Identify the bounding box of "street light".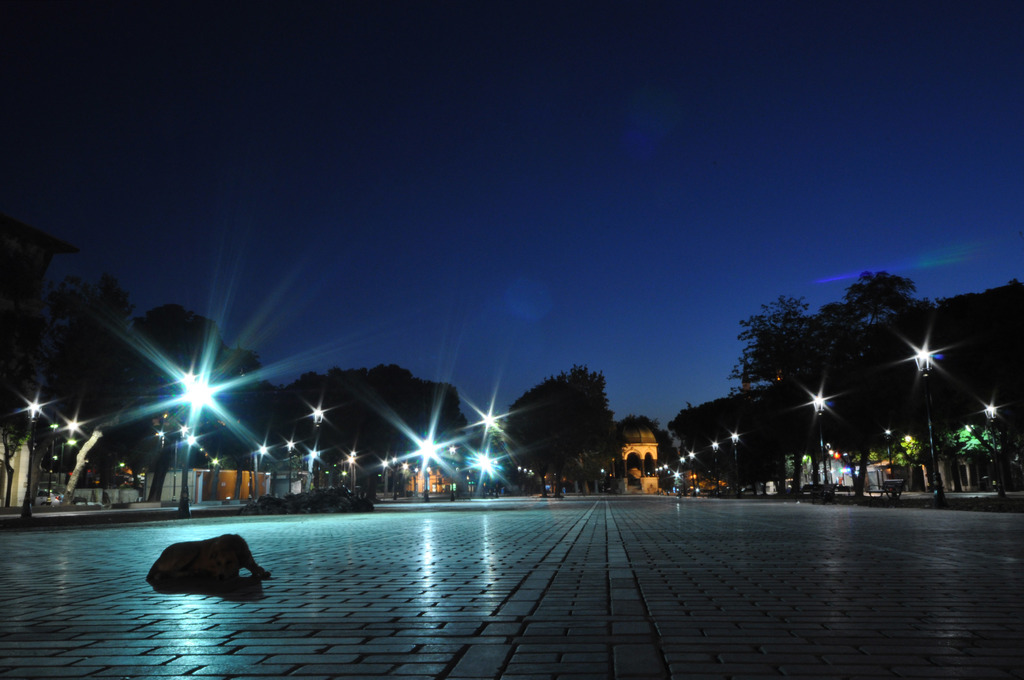
box=[901, 337, 951, 501].
